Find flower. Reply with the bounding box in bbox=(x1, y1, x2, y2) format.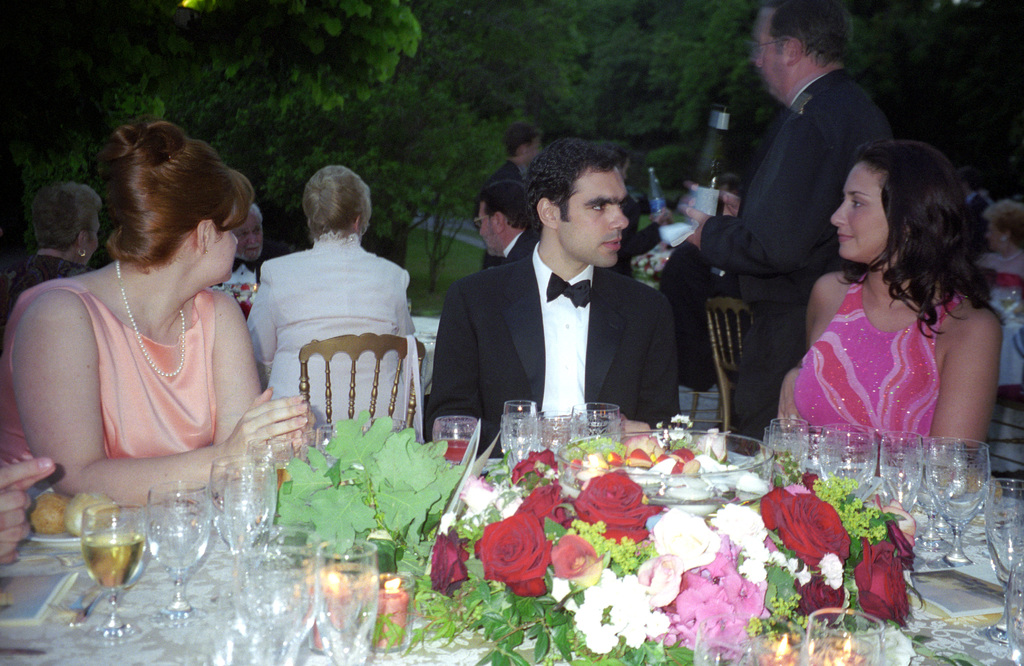
bbox=(431, 532, 470, 596).
